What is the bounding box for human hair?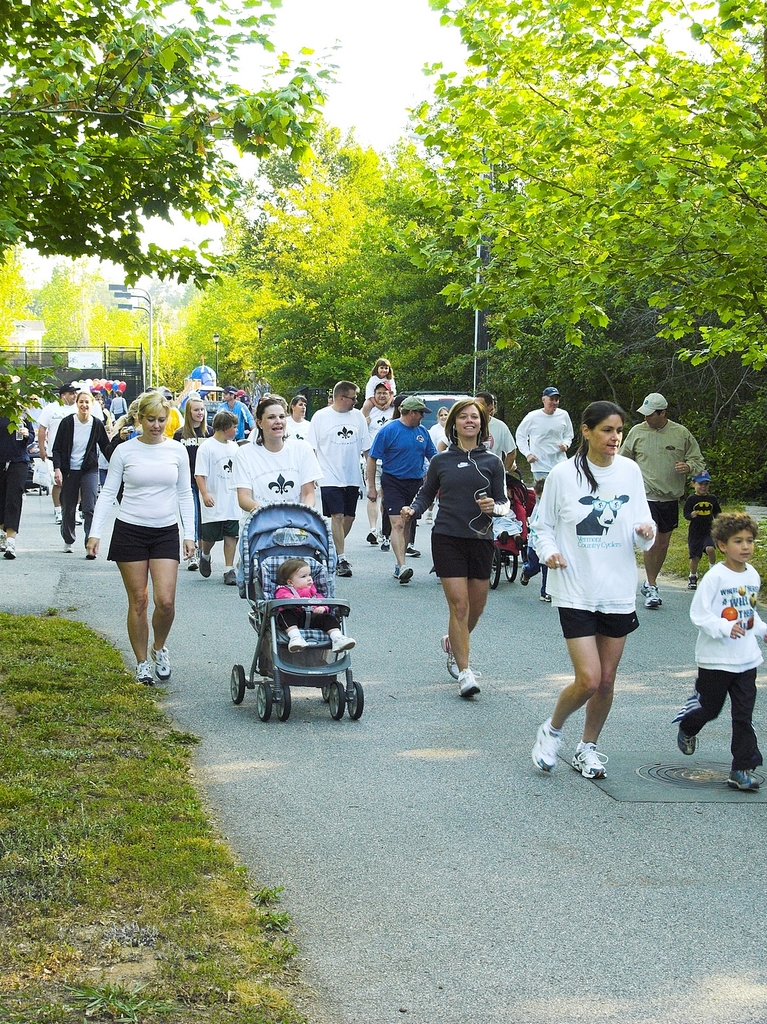
left=257, top=398, right=288, bottom=442.
